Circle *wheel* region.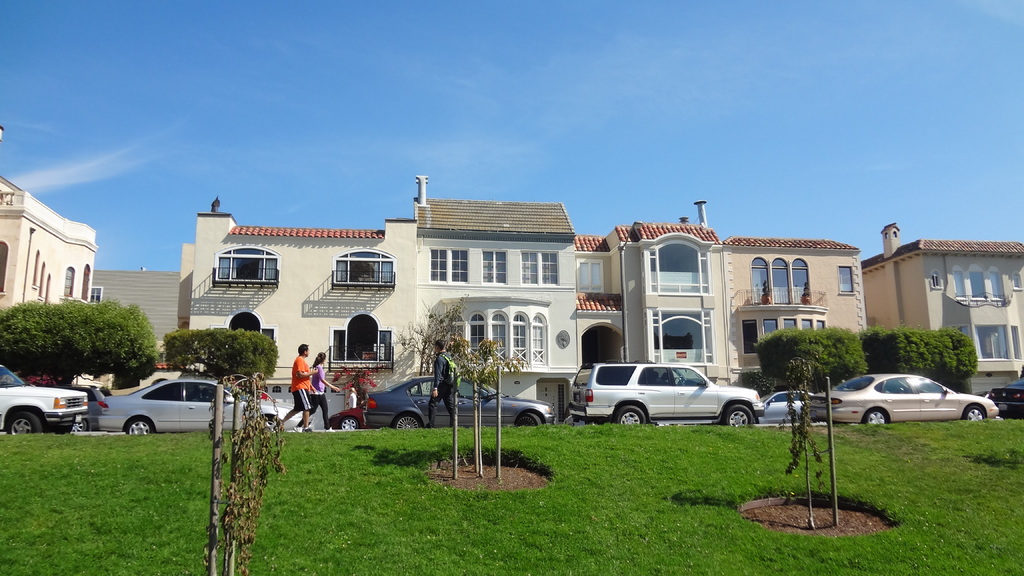
Region: left=6, top=412, right=47, bottom=436.
